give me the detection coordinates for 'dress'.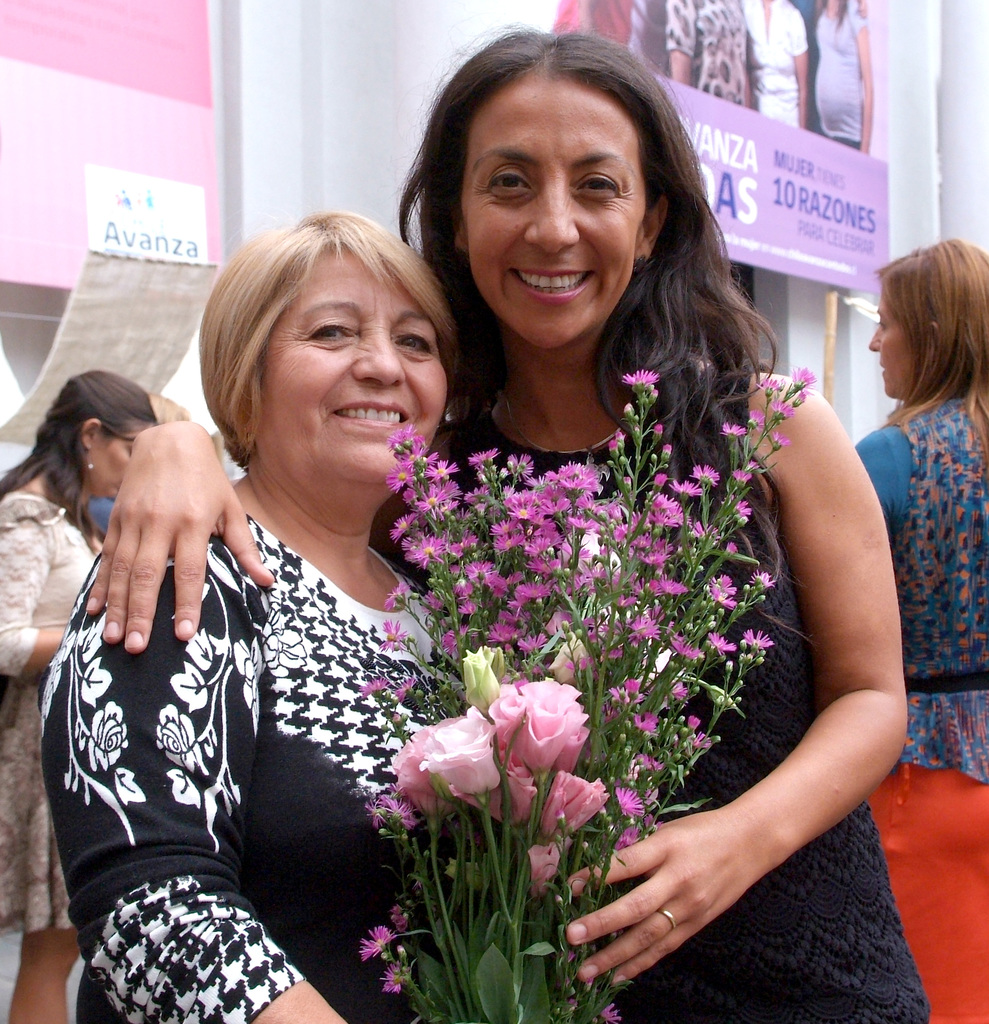
region(0, 490, 95, 936).
